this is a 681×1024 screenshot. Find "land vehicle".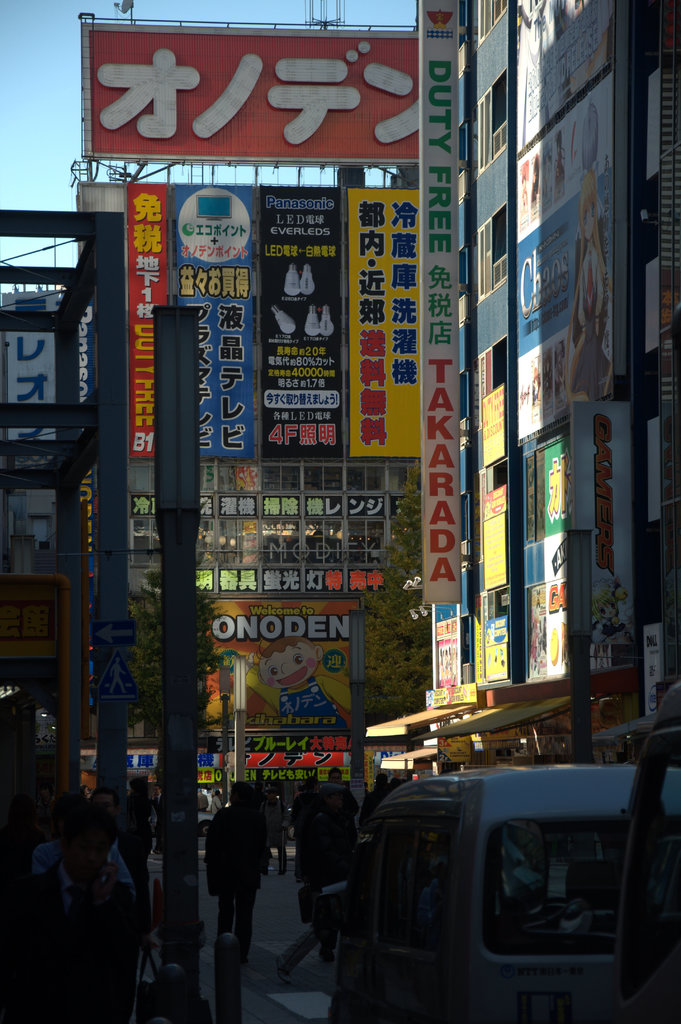
Bounding box: x1=196 y1=796 x2=221 y2=814.
